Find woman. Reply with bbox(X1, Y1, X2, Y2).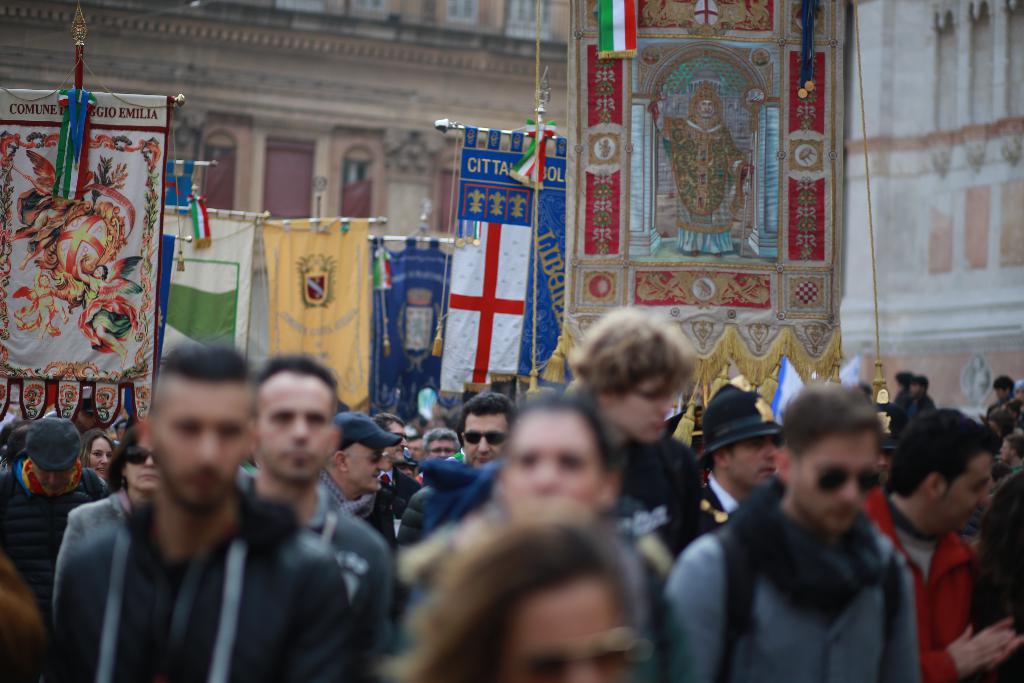
bbox(75, 252, 133, 370).
